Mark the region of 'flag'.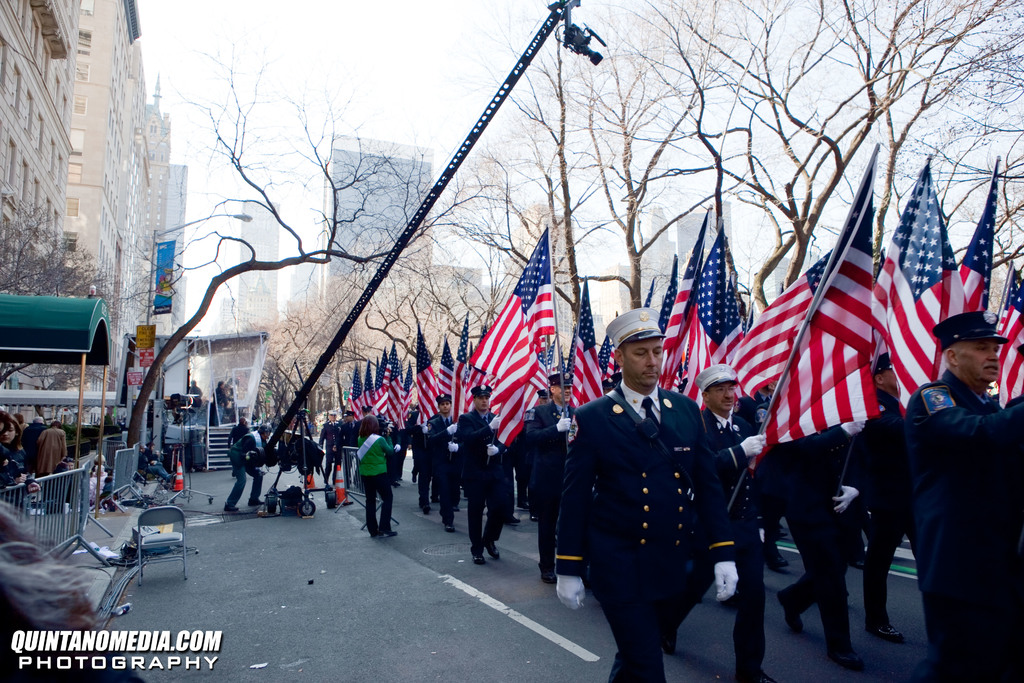
Region: region(758, 152, 915, 436).
